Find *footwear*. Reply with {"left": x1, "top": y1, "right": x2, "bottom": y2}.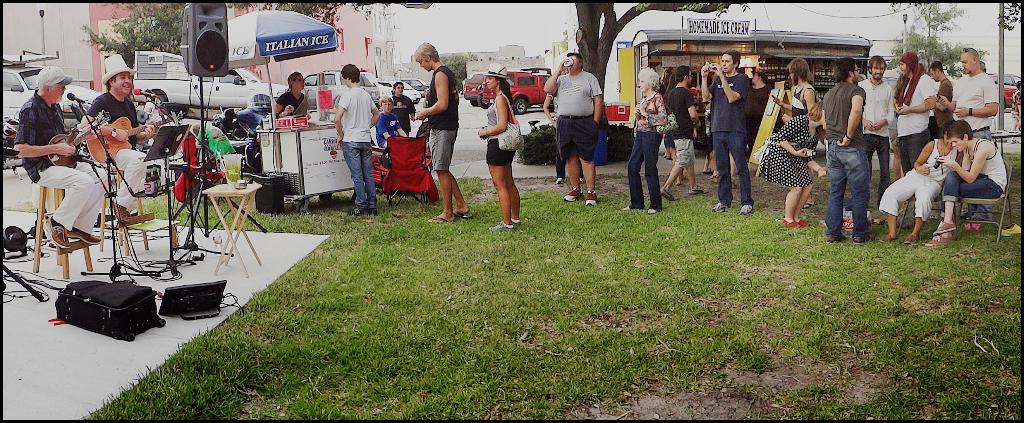
{"left": 424, "top": 214, "right": 451, "bottom": 225}.
